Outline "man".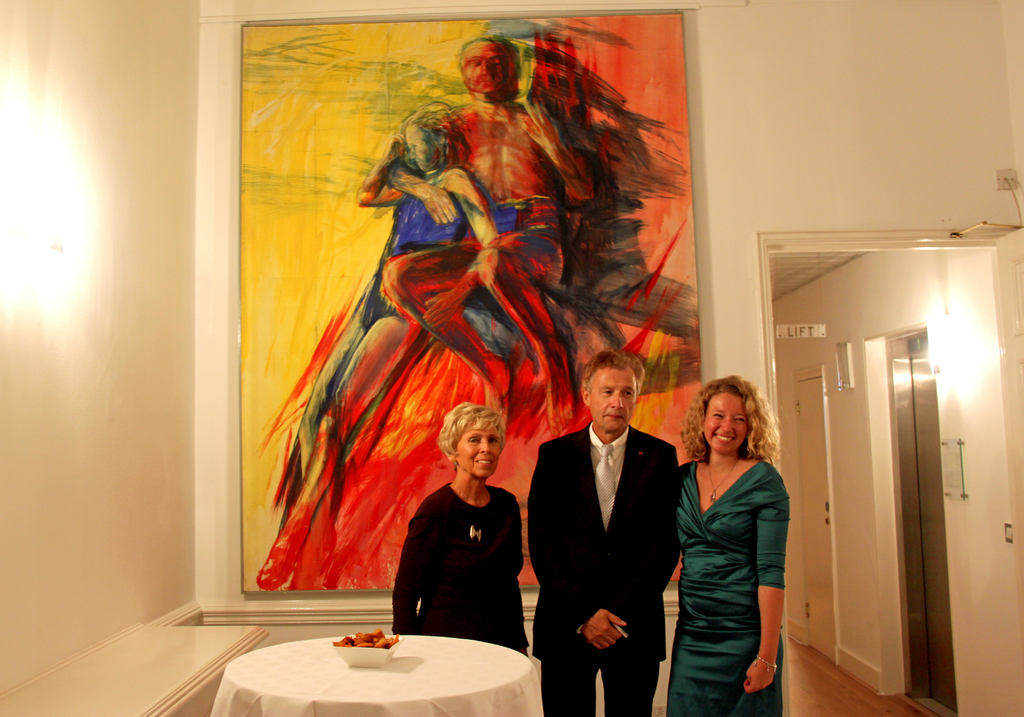
Outline: region(531, 346, 681, 716).
